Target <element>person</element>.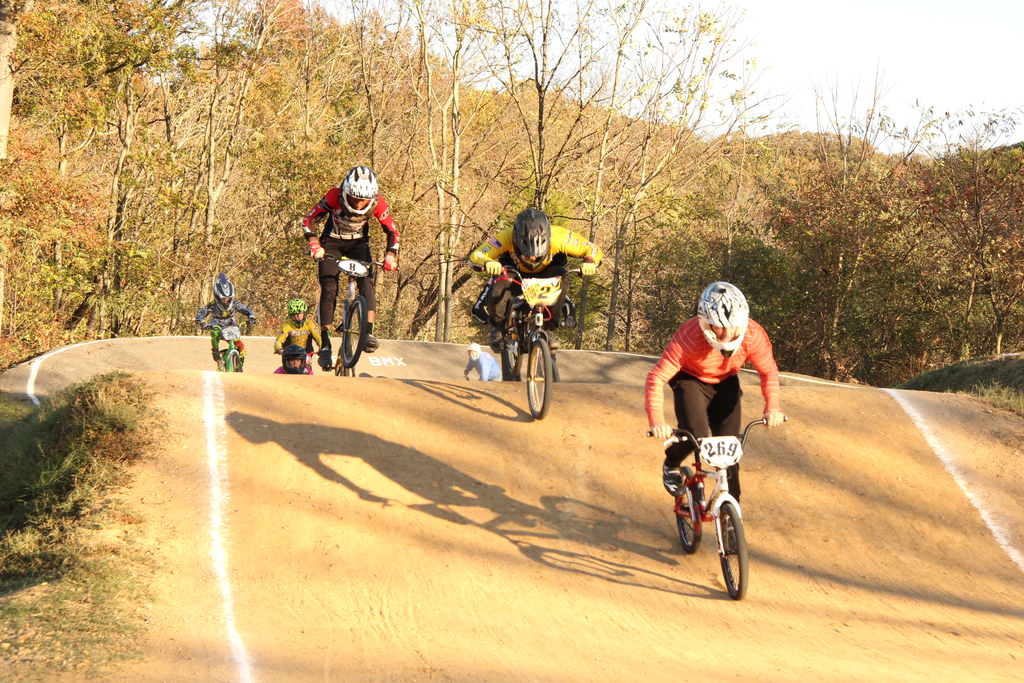
Target region: l=641, t=285, r=784, b=499.
